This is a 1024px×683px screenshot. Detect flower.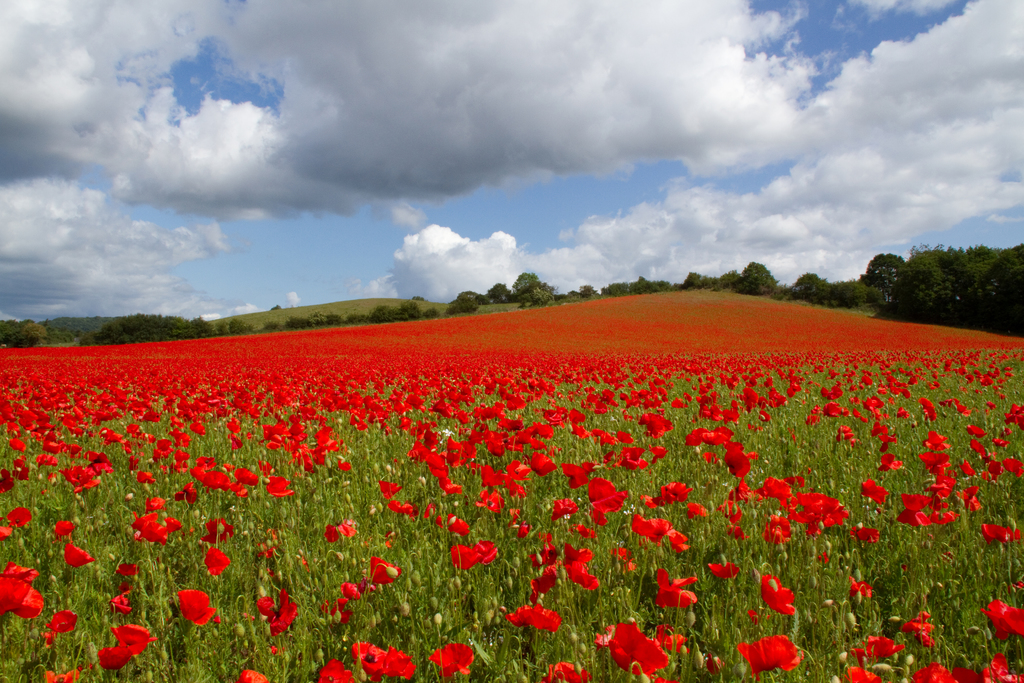
90, 629, 150, 666.
